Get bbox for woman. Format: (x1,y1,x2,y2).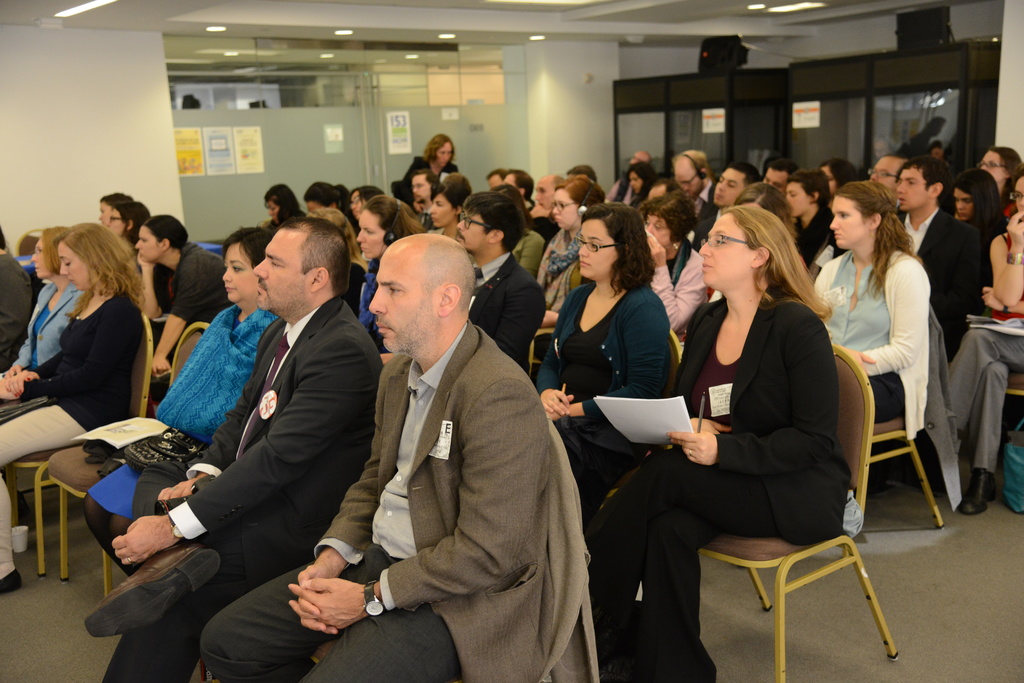
(409,129,458,180).
